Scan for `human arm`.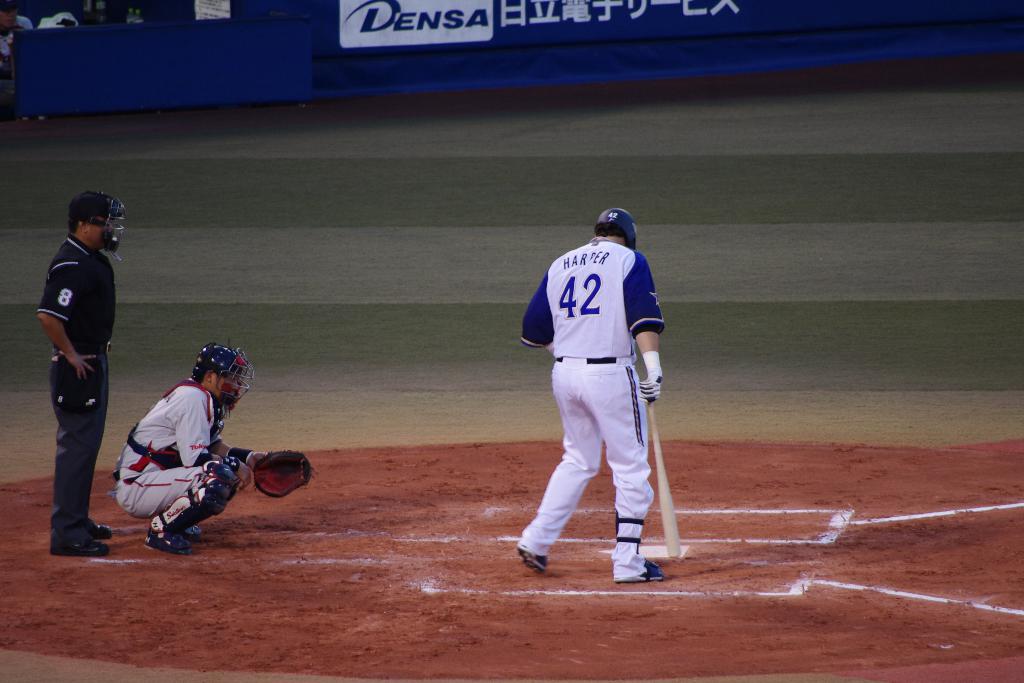
Scan result: {"x1": 177, "y1": 399, "x2": 257, "y2": 489}.
